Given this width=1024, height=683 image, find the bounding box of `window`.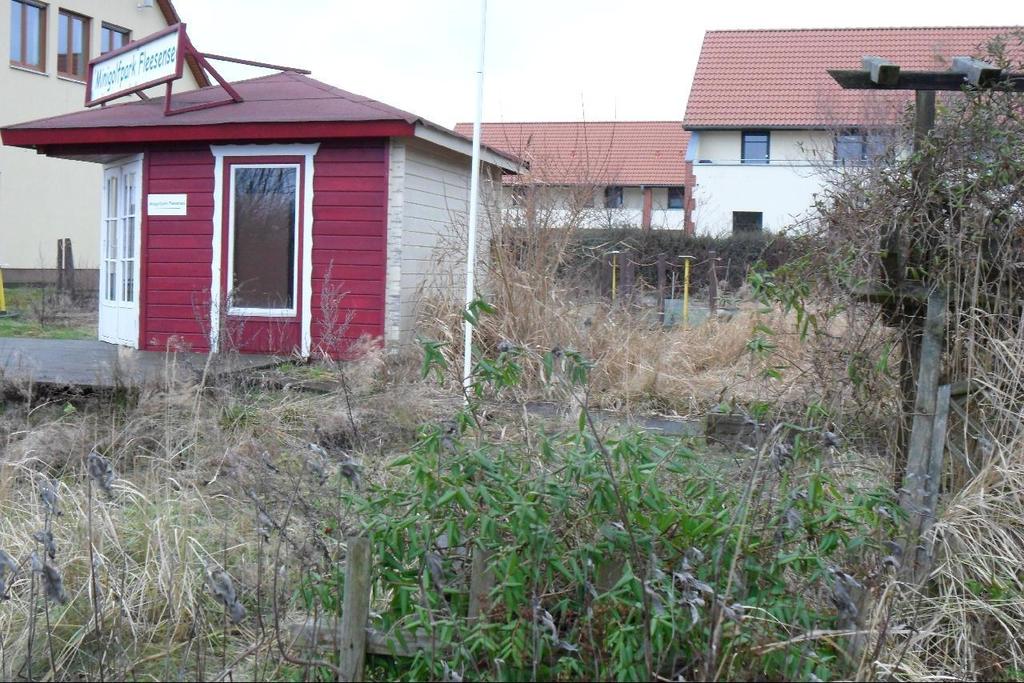
98/22/127/50.
